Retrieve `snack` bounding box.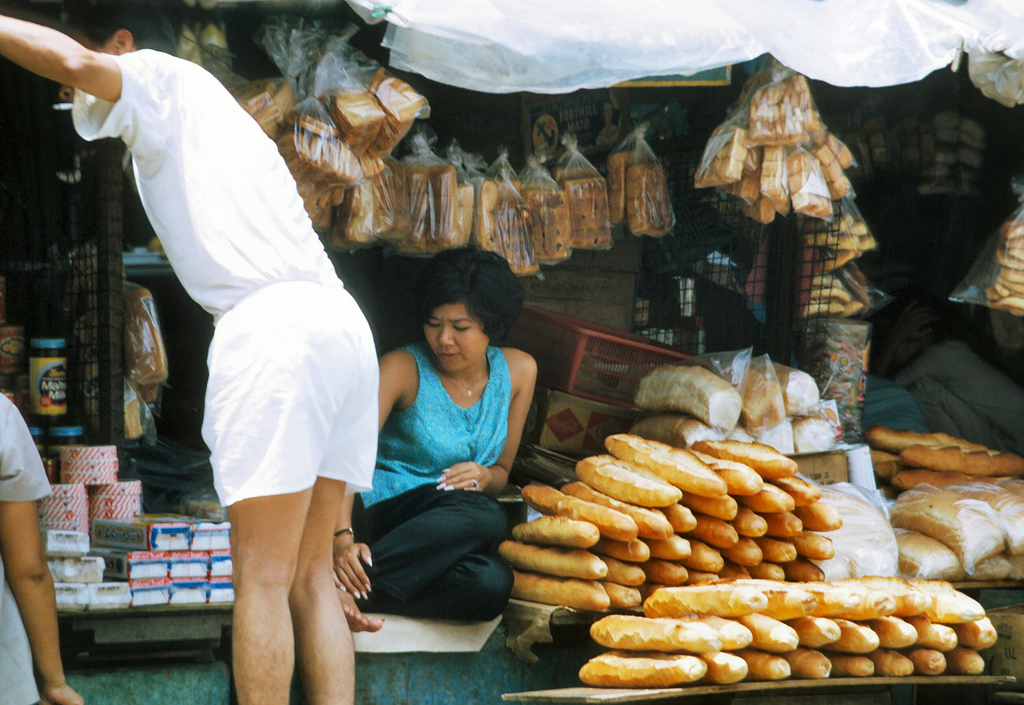
Bounding box: 368 65 430 178.
